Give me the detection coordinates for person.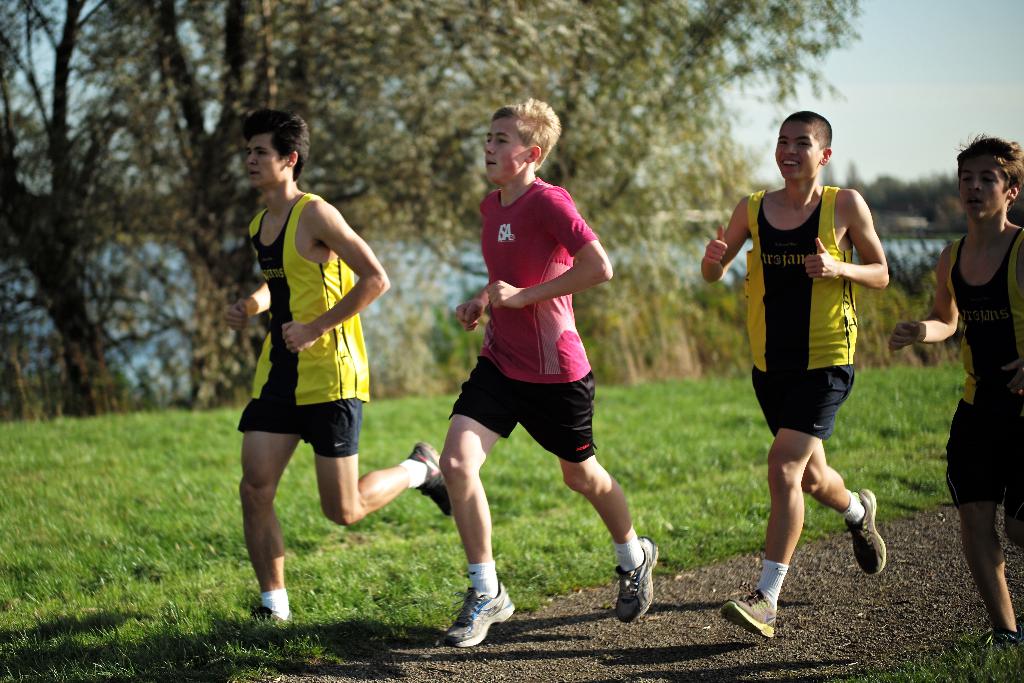
(893, 134, 1023, 646).
